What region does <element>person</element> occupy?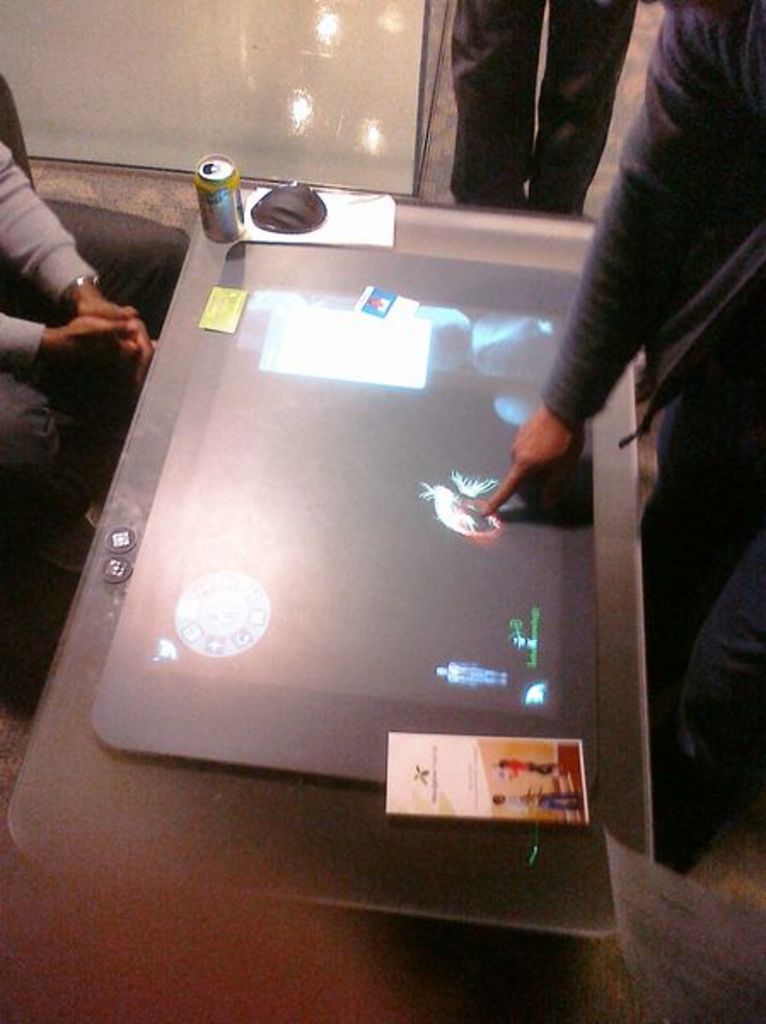
bbox(478, 2, 764, 870).
